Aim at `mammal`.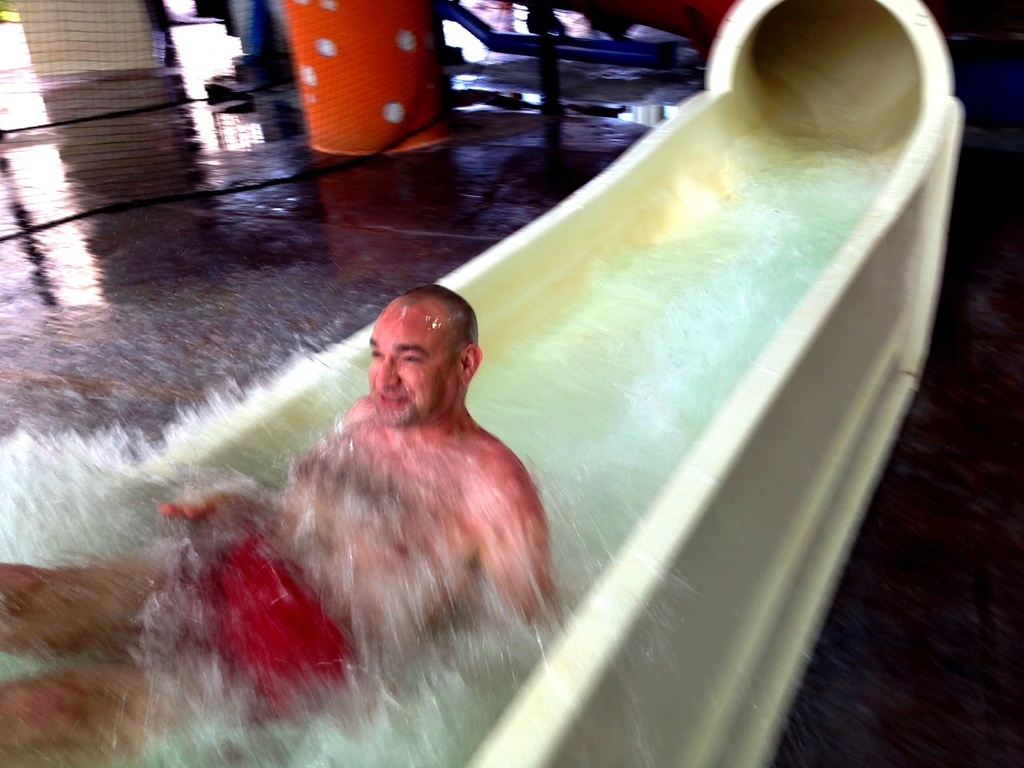
Aimed at {"x1": 31, "y1": 296, "x2": 591, "y2": 716}.
